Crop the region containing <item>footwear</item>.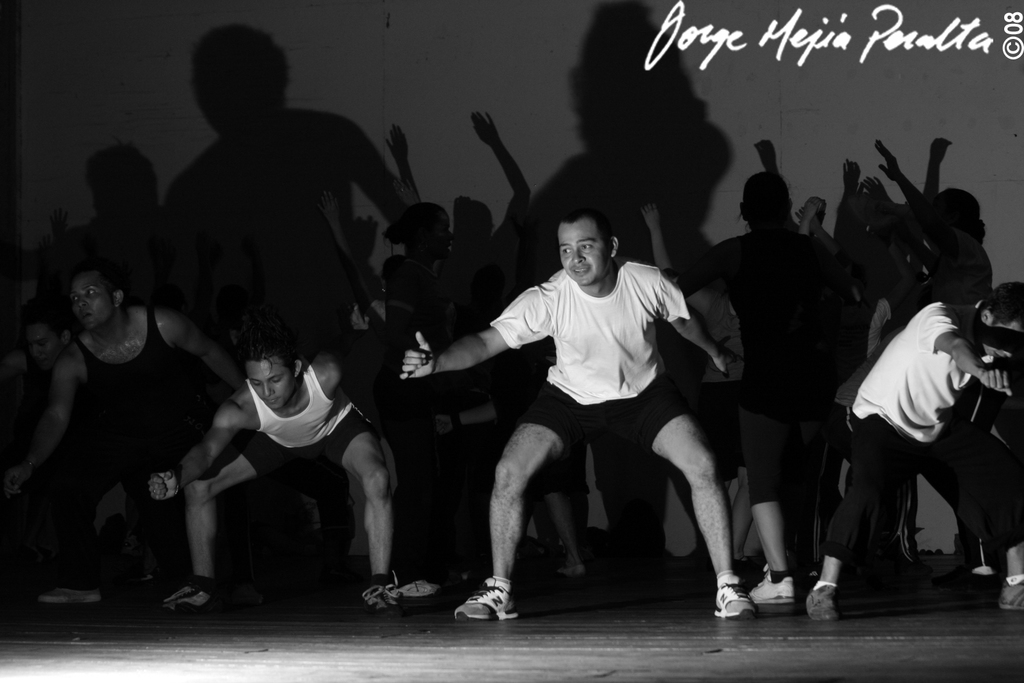
Crop region: (395, 568, 438, 595).
